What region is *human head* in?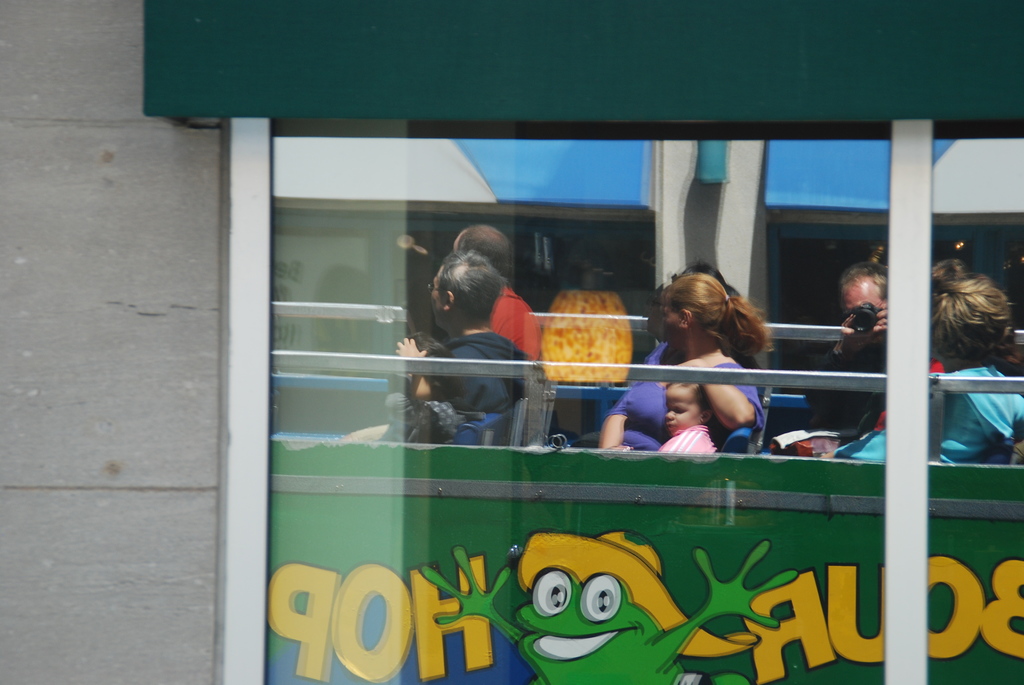
<region>838, 260, 888, 326</region>.
